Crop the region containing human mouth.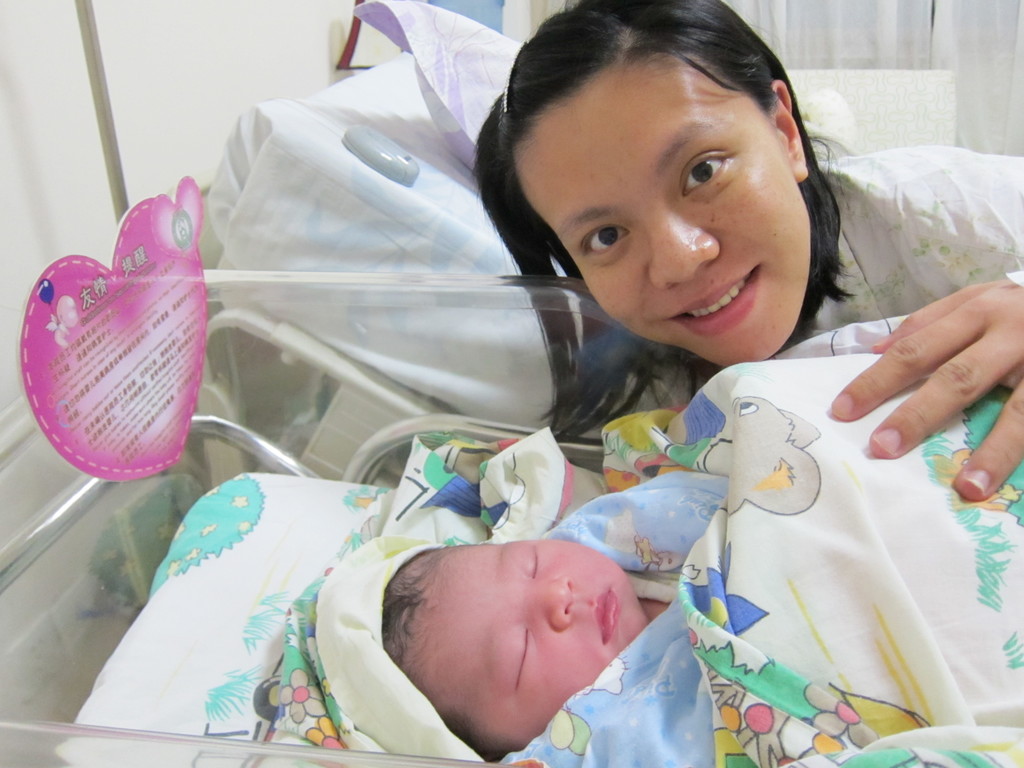
Crop region: 652/259/760/327.
